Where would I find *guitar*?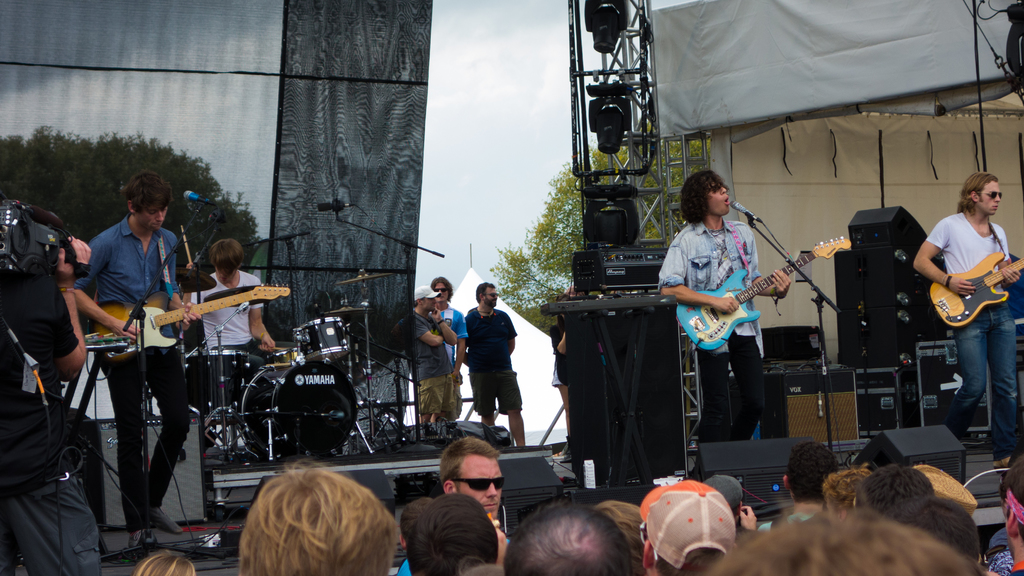
At bbox=[924, 242, 1023, 328].
